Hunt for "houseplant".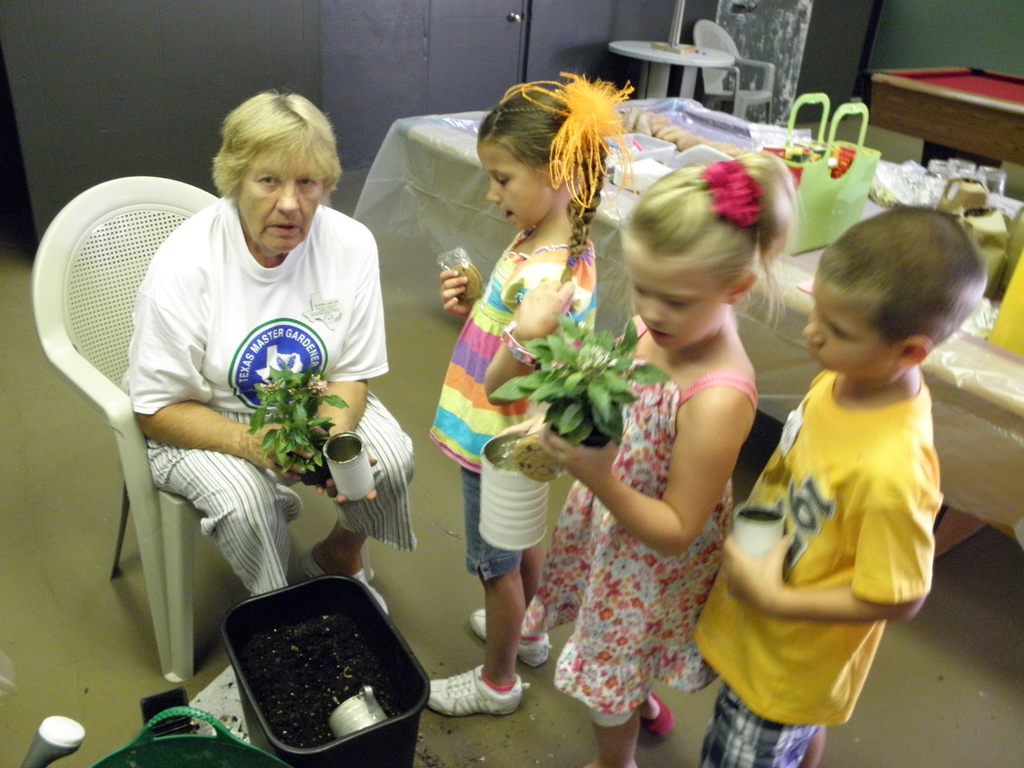
Hunted down at <box>241,358,348,486</box>.
